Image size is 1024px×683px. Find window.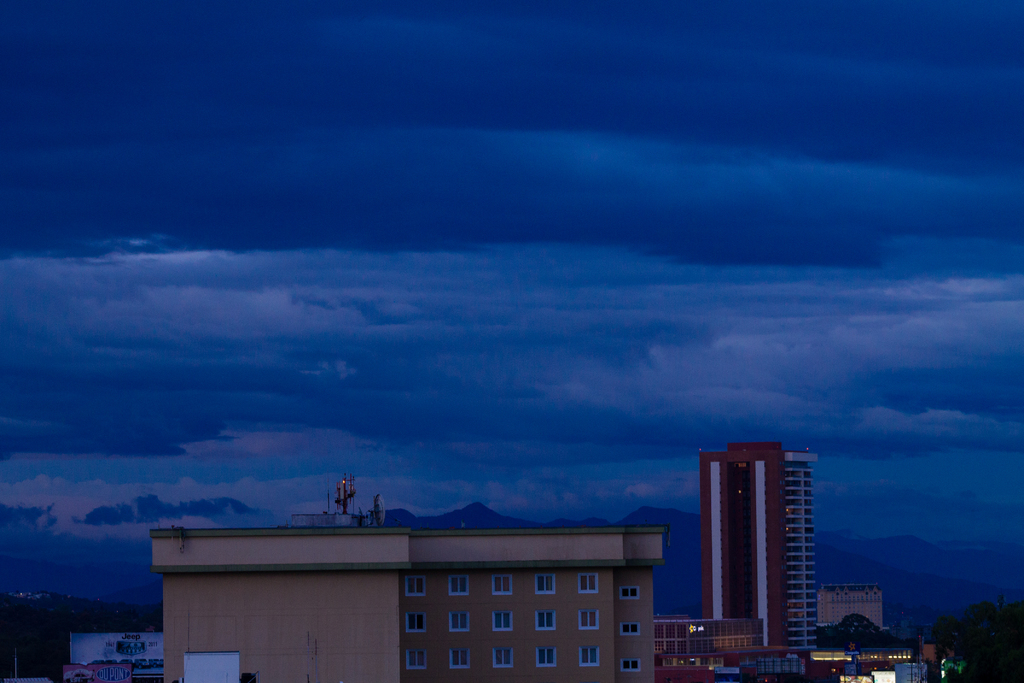
<box>493,613,513,630</box>.
